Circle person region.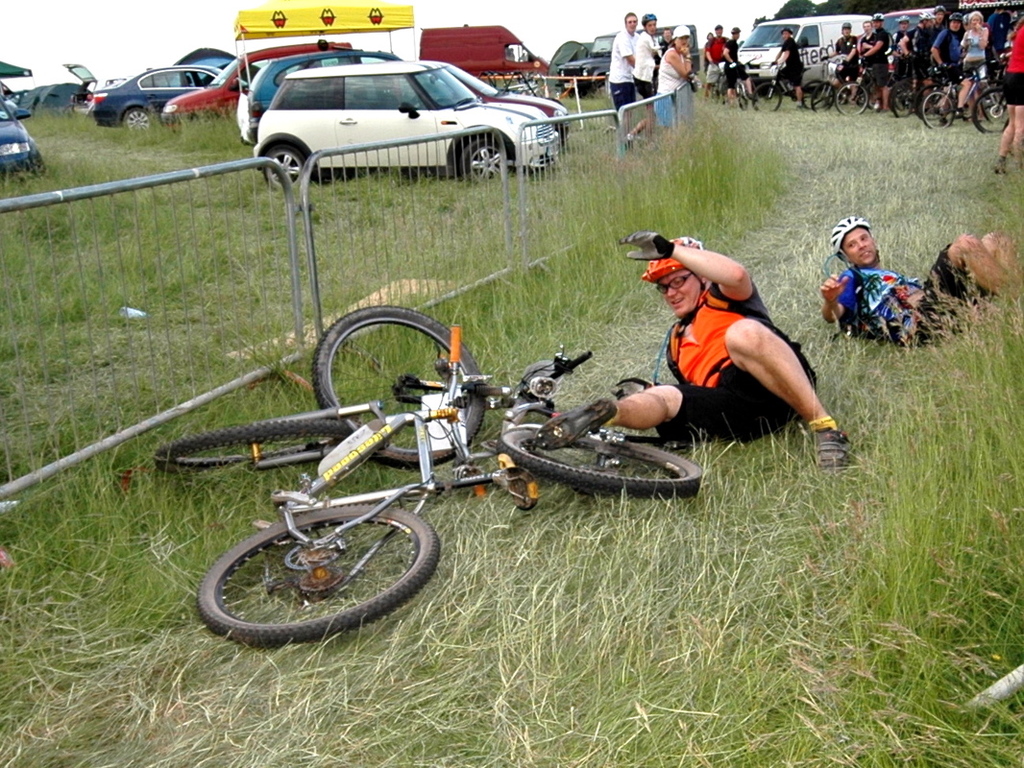
Region: 652, 23, 701, 139.
